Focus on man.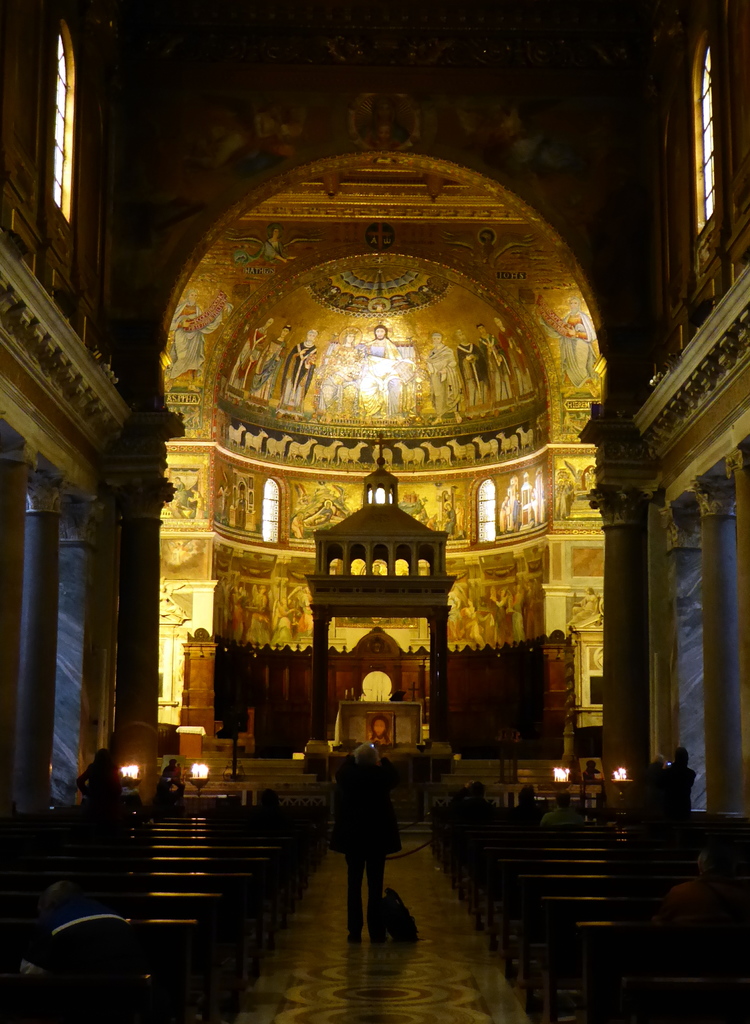
Focused at <box>271,328,319,420</box>.
